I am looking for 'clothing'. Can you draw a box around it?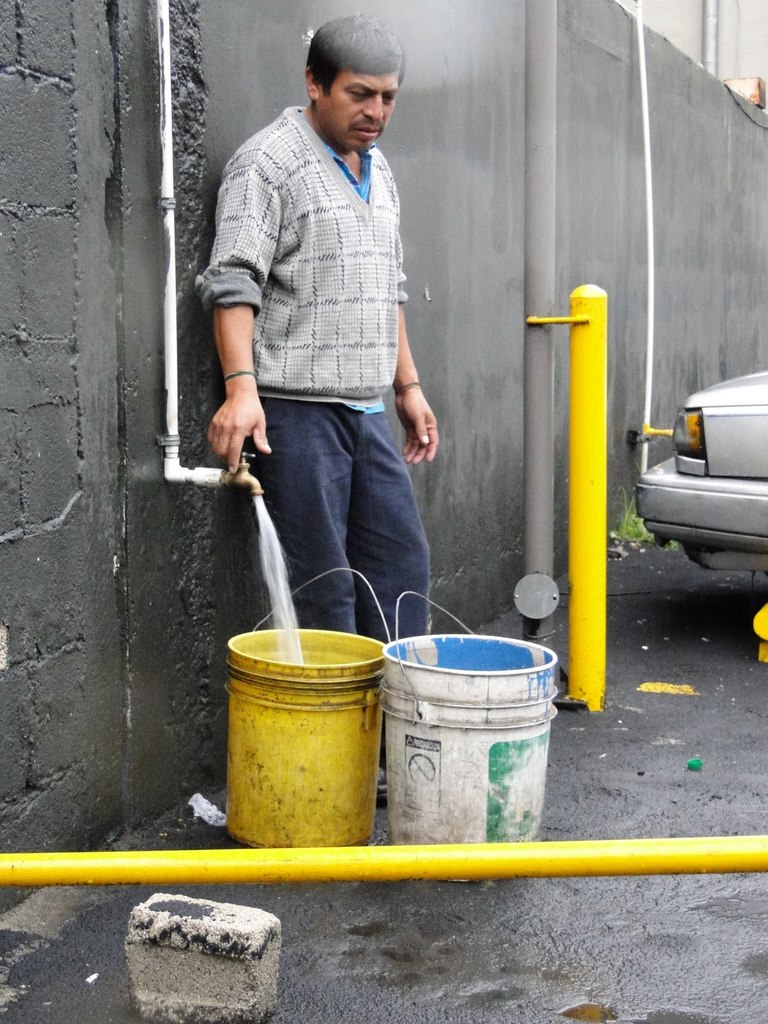
Sure, the bounding box is 200,13,454,588.
